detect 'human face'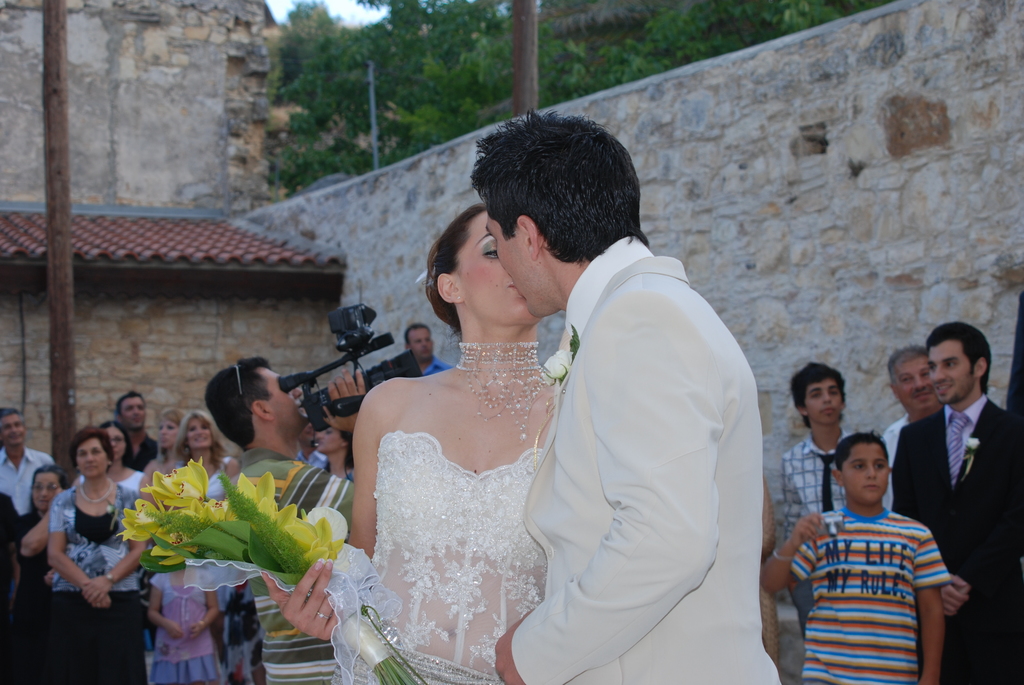
{"x1": 260, "y1": 361, "x2": 317, "y2": 430}
